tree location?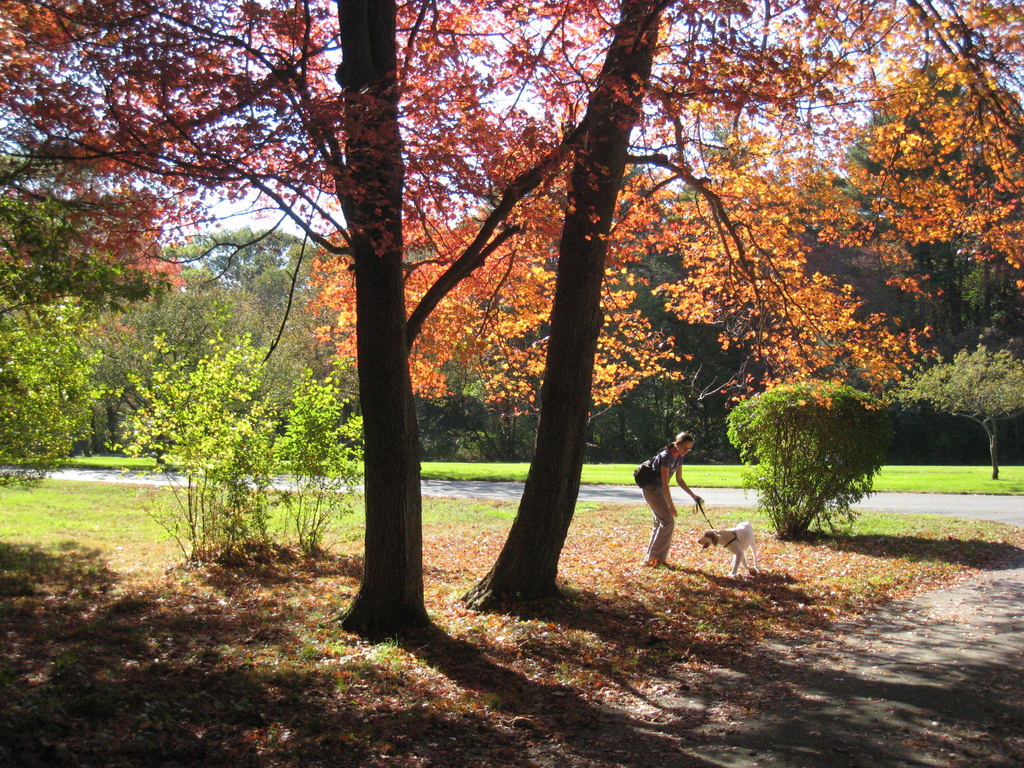
locate(300, 0, 1023, 607)
